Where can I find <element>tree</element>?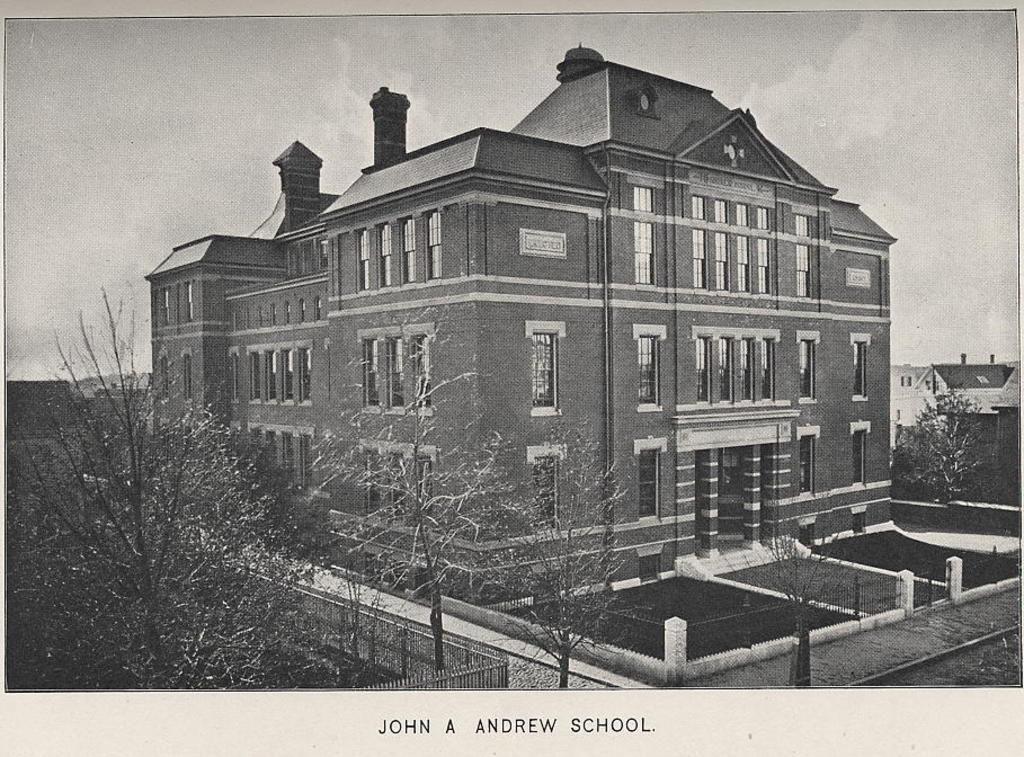
You can find it at <box>896,391,996,506</box>.
